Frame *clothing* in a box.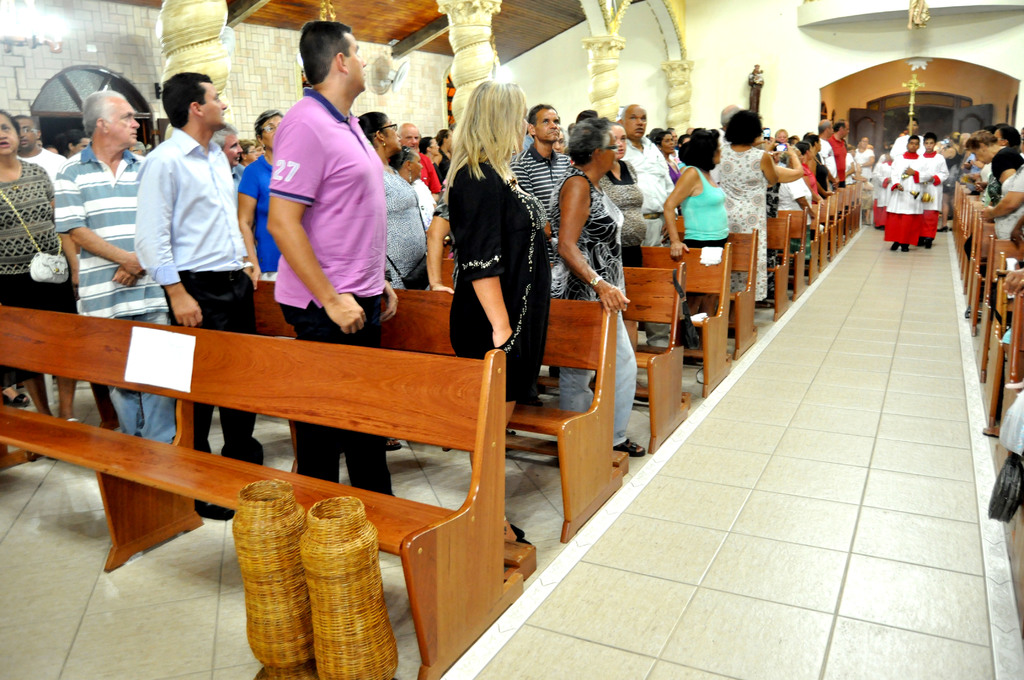
[132,127,246,475].
